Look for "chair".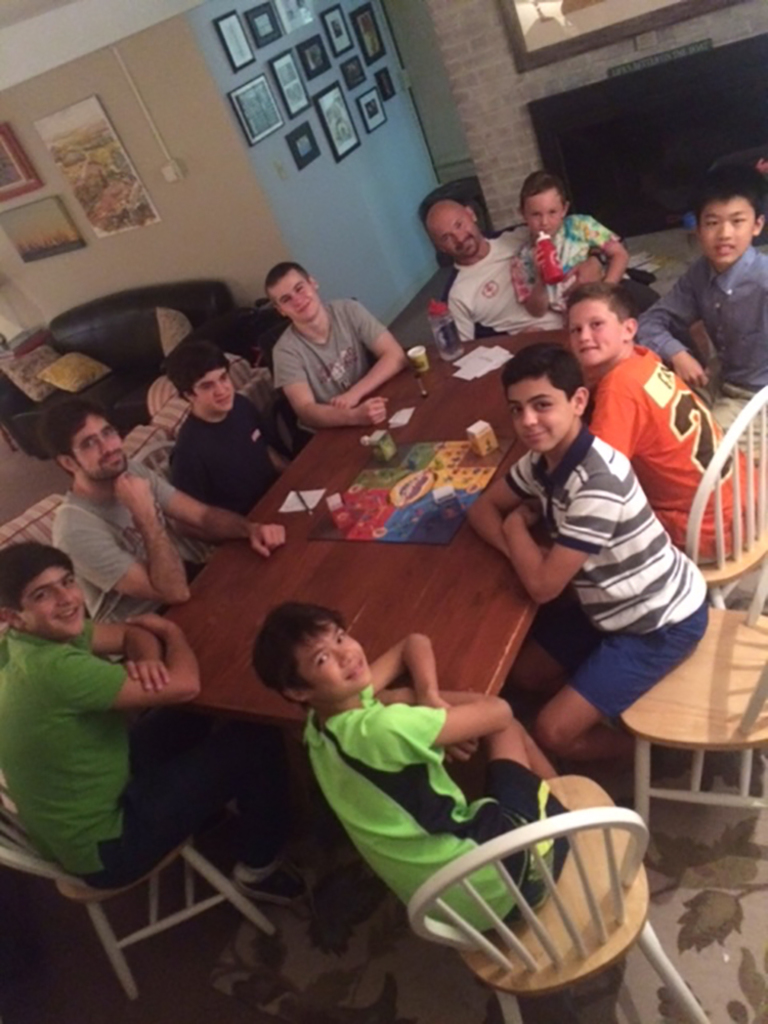
Found: box(0, 823, 281, 997).
